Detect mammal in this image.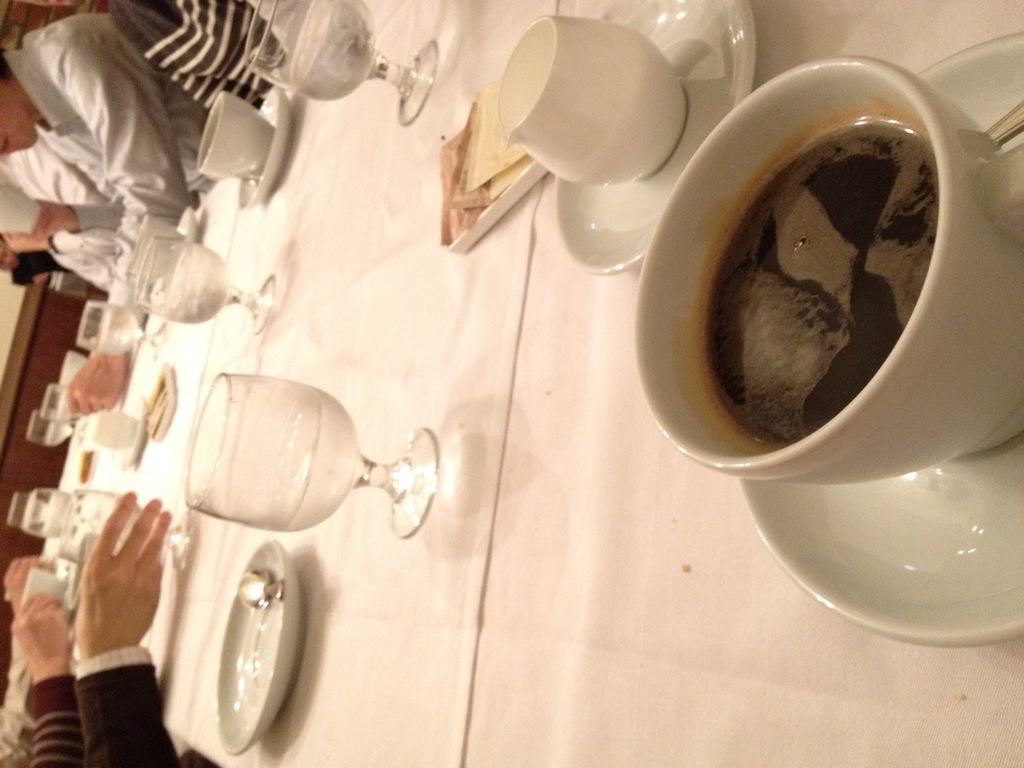
Detection: <box>102,0,290,123</box>.
